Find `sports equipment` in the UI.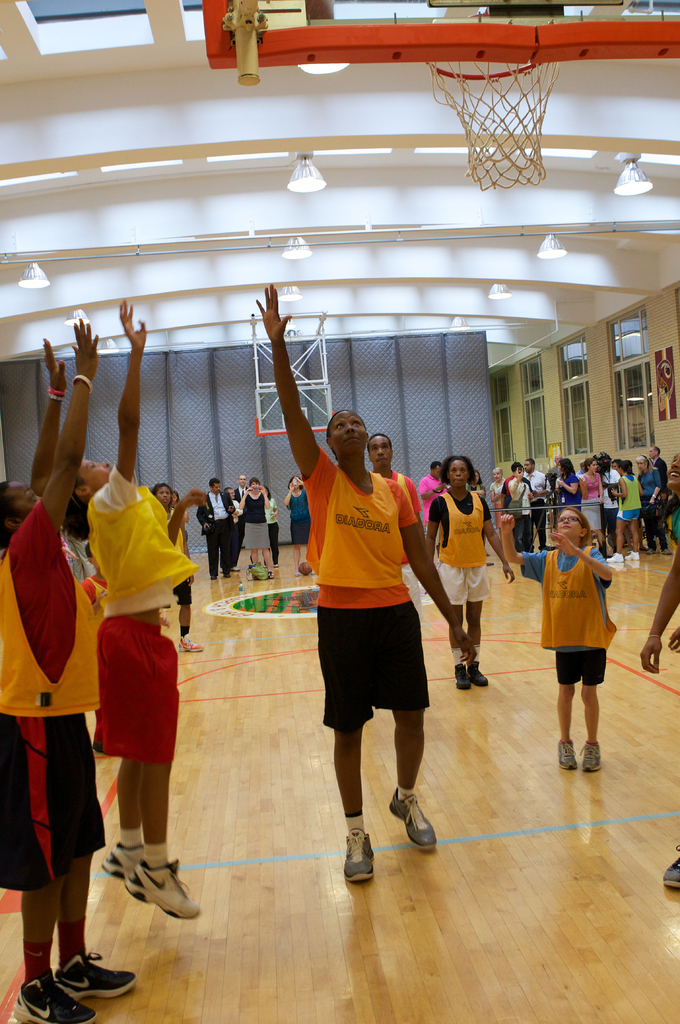
UI element at detection(103, 842, 145, 884).
